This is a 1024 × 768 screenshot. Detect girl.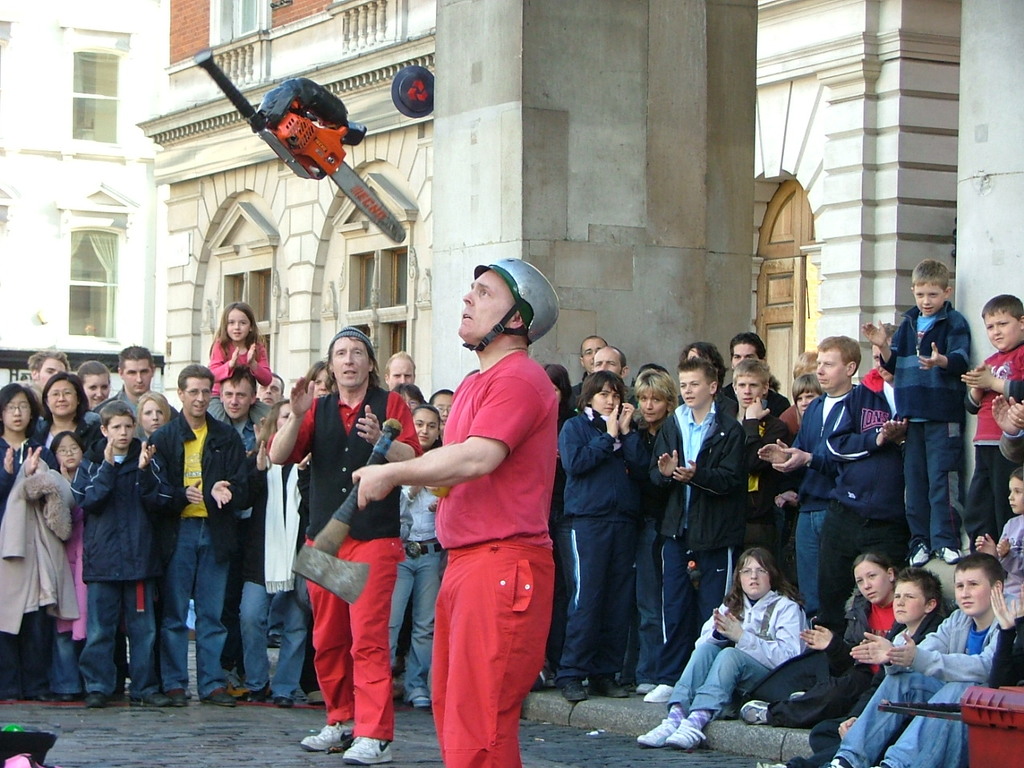
203 301 274 453.
